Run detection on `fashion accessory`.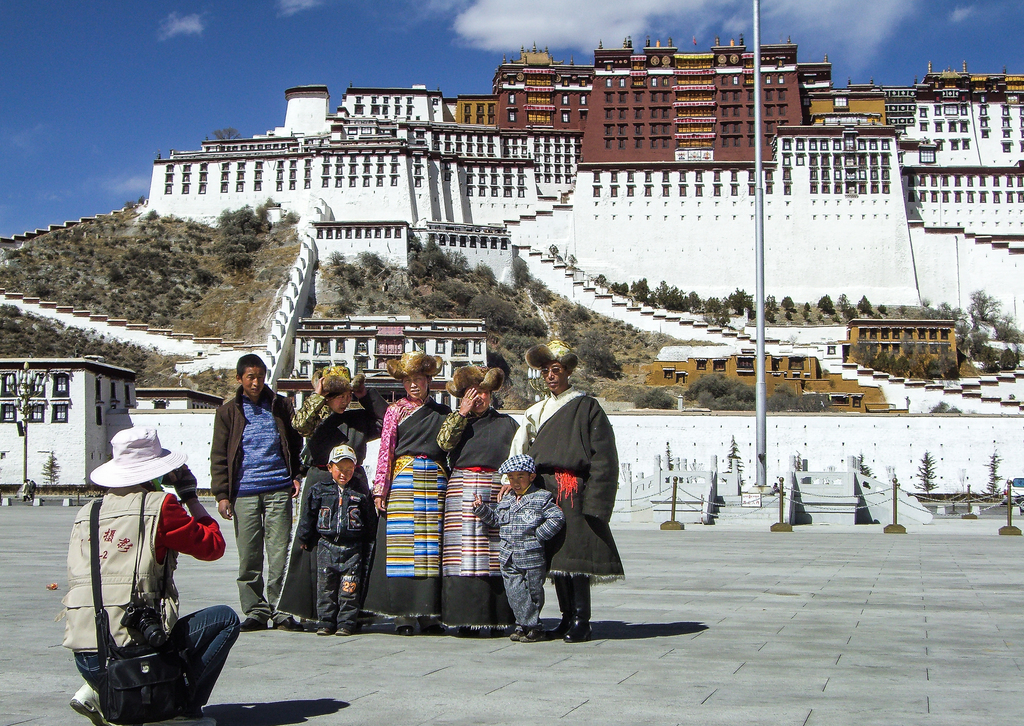
Result: [left=385, top=351, right=444, bottom=378].
